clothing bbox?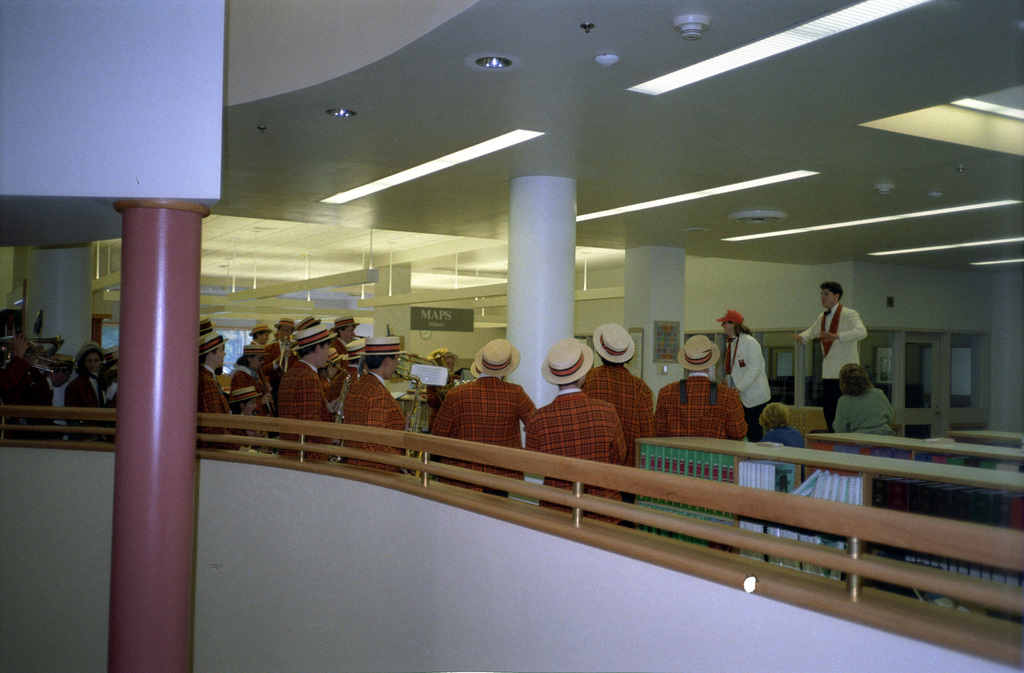
pyautogui.locateOnScreen(67, 338, 113, 364)
